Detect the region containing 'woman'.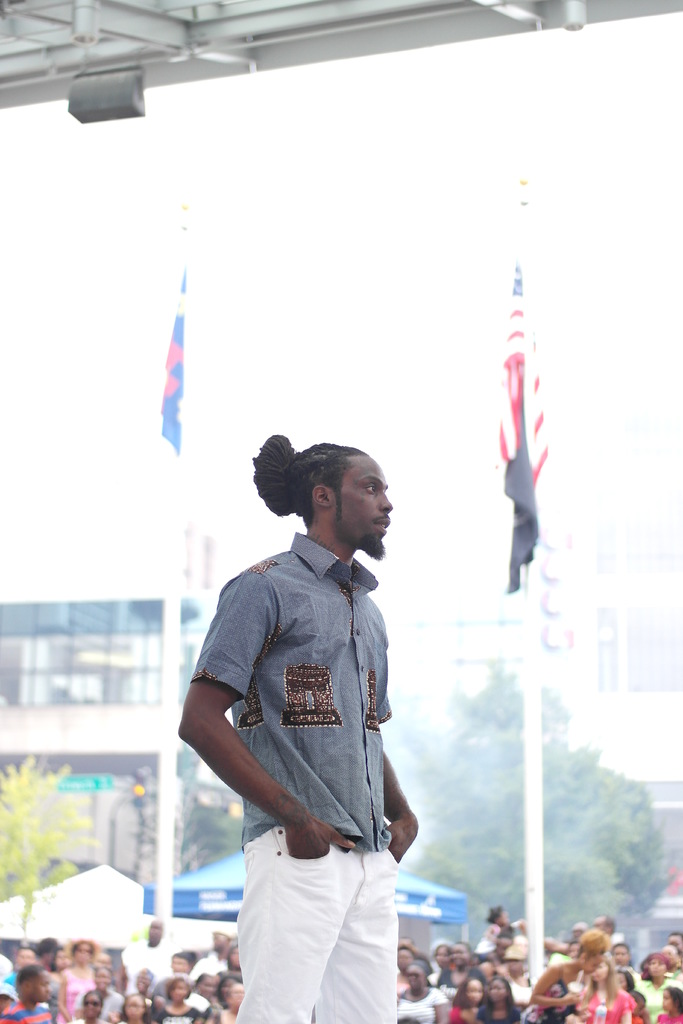
[447, 984, 482, 1023].
